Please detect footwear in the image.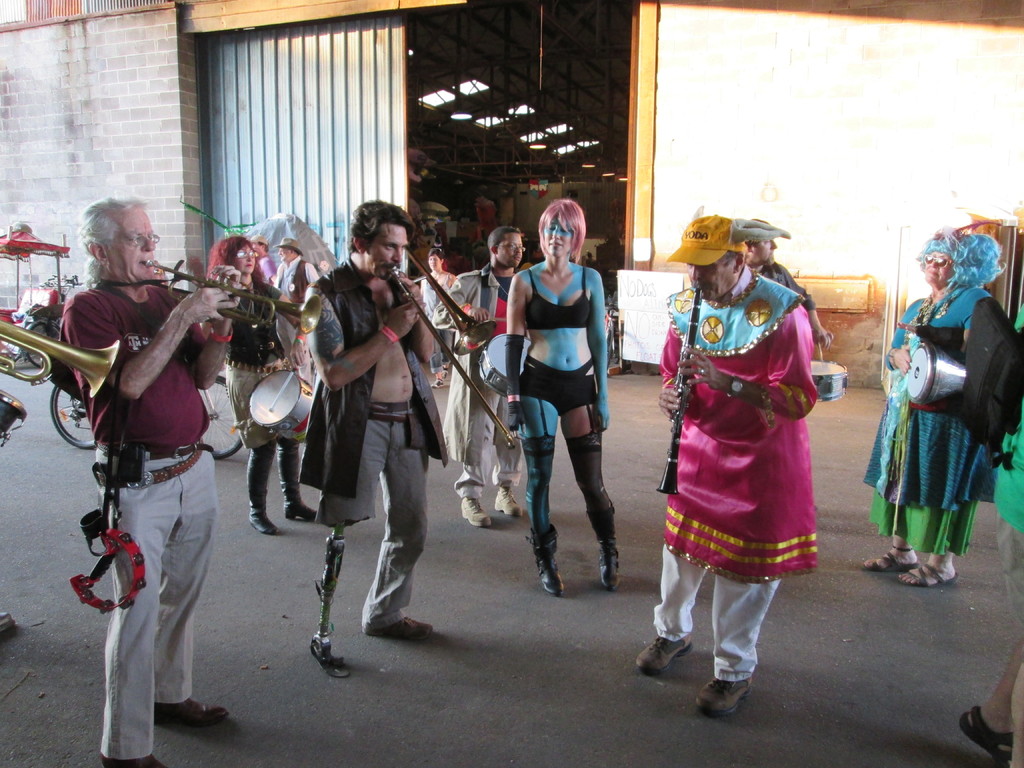
{"left": 956, "top": 703, "right": 1016, "bottom": 762}.
